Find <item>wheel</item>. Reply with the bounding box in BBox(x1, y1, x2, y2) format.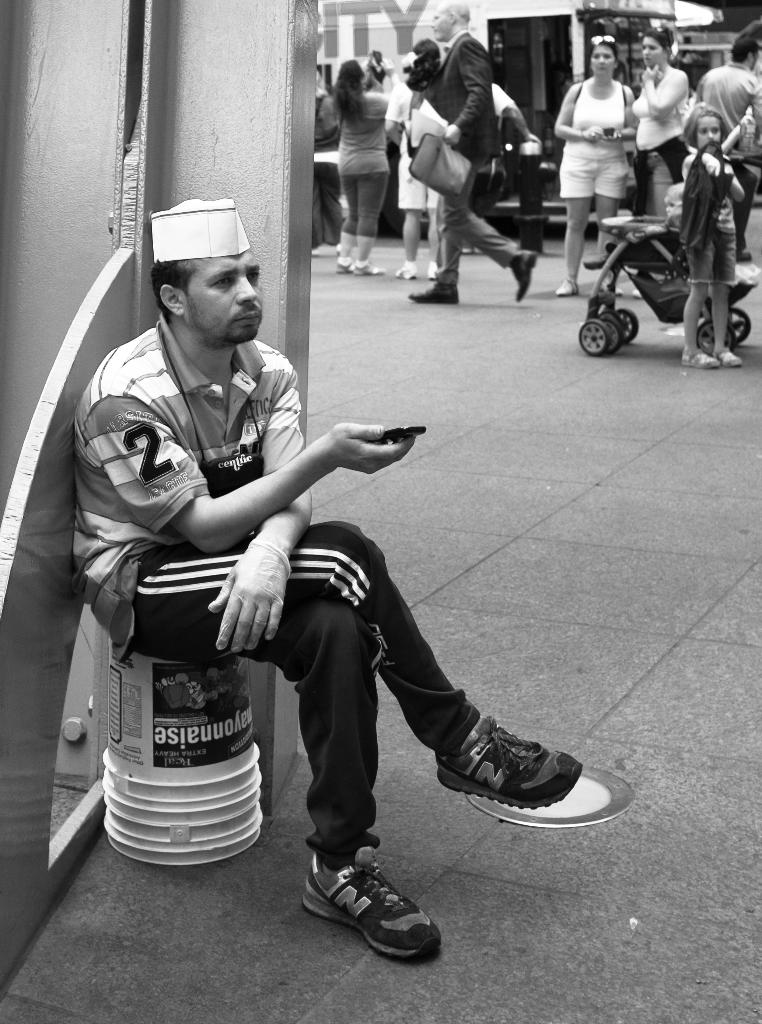
BBox(578, 314, 610, 354).
